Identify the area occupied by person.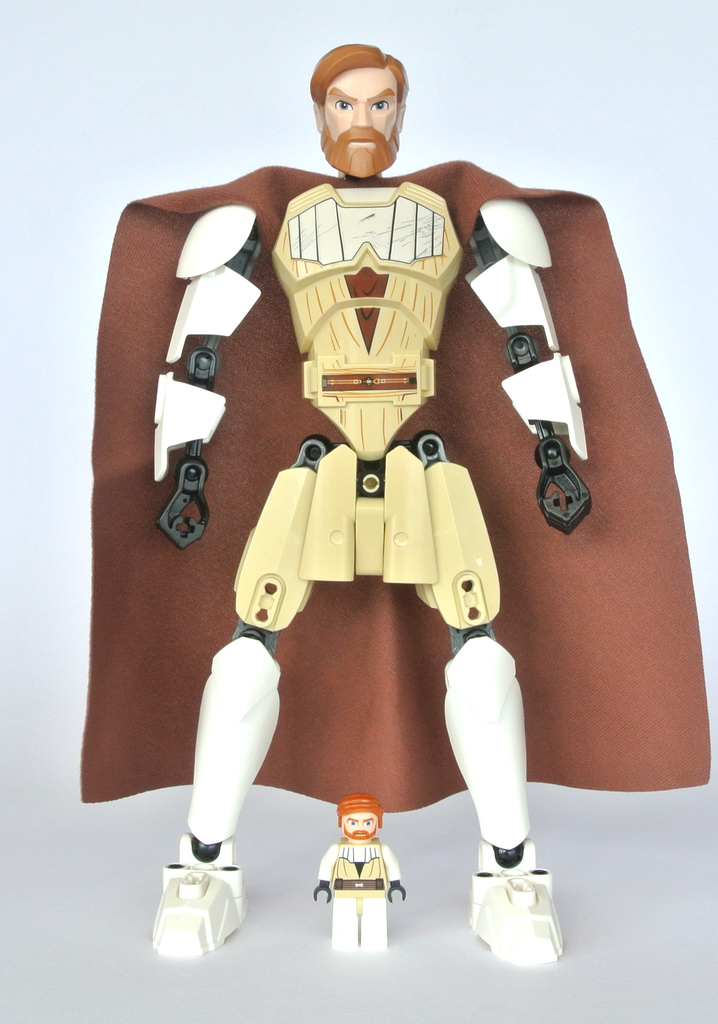
Area: rect(78, 42, 703, 970).
